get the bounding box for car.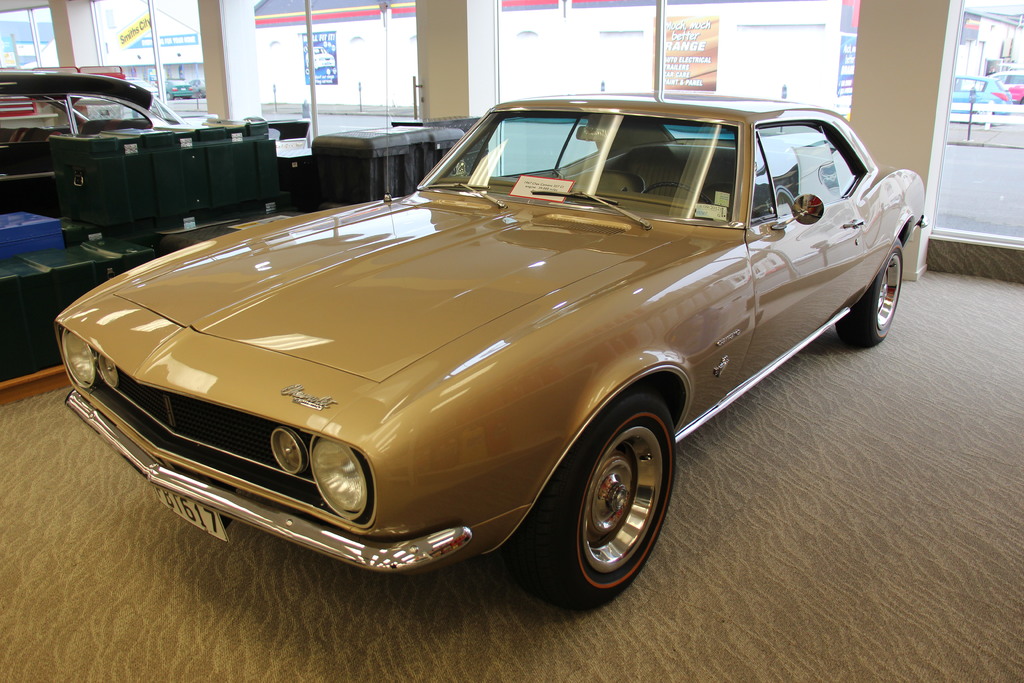
305,48,335,69.
